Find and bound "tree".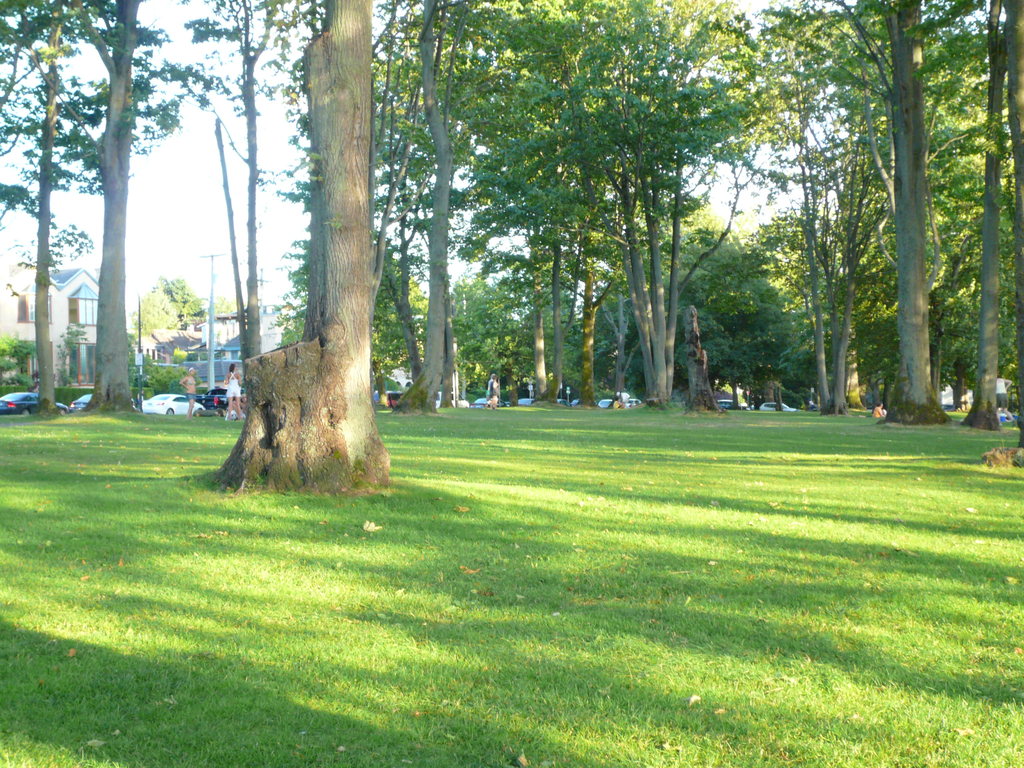
Bound: 68/0/150/414.
